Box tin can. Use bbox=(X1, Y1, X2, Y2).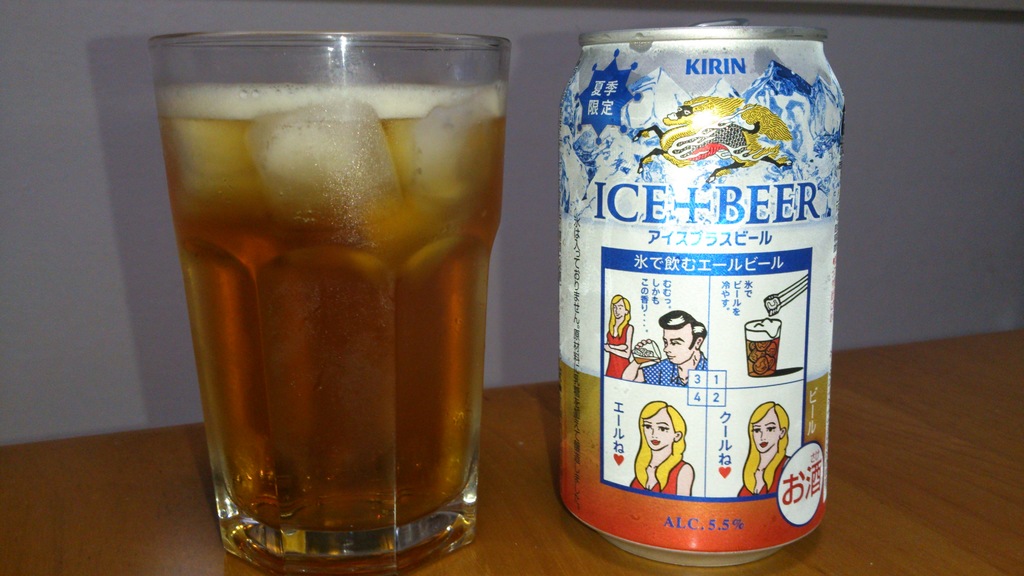
bbox=(559, 20, 844, 570).
